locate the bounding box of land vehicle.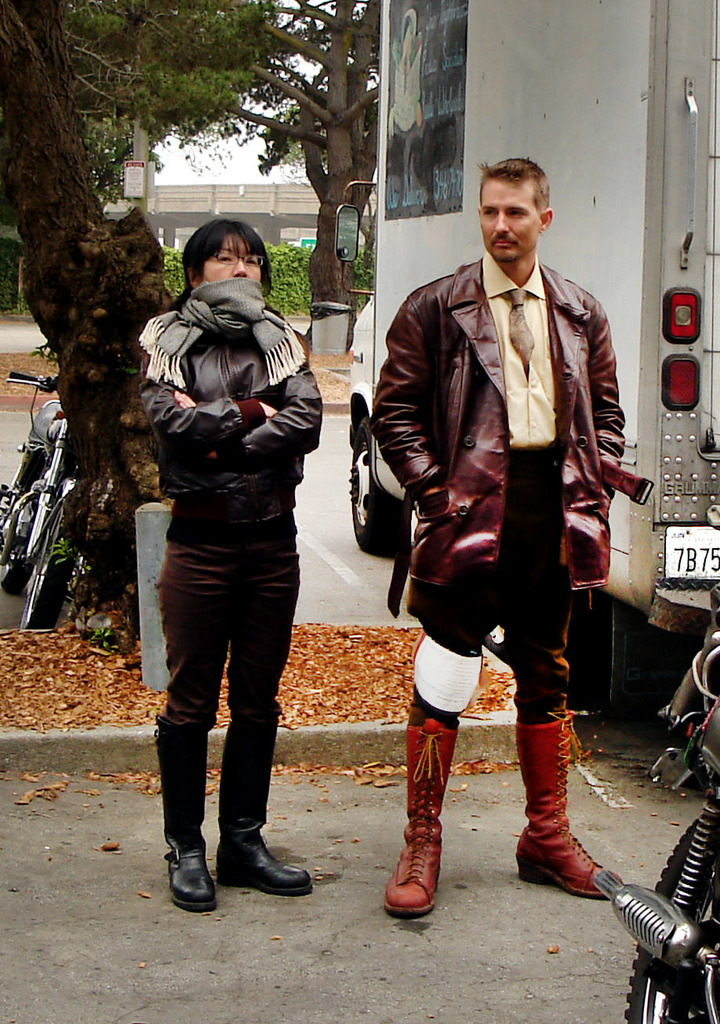
Bounding box: {"x1": 348, "y1": 0, "x2": 719, "y2": 704}.
